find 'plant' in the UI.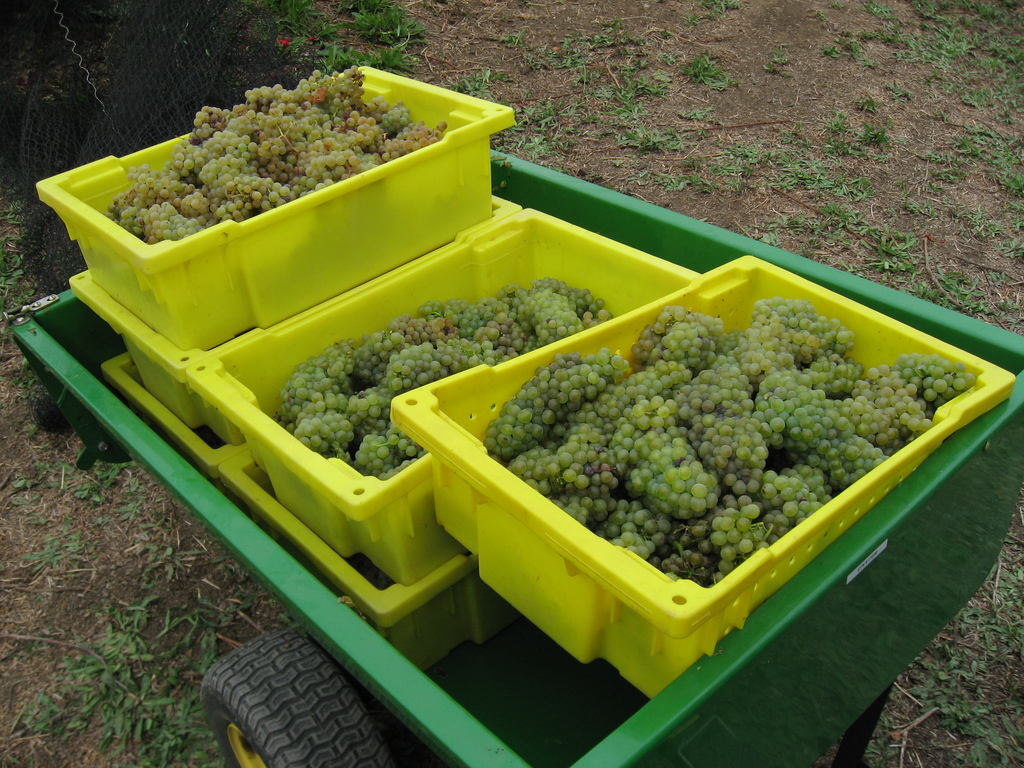
UI element at BBox(903, 198, 929, 214).
